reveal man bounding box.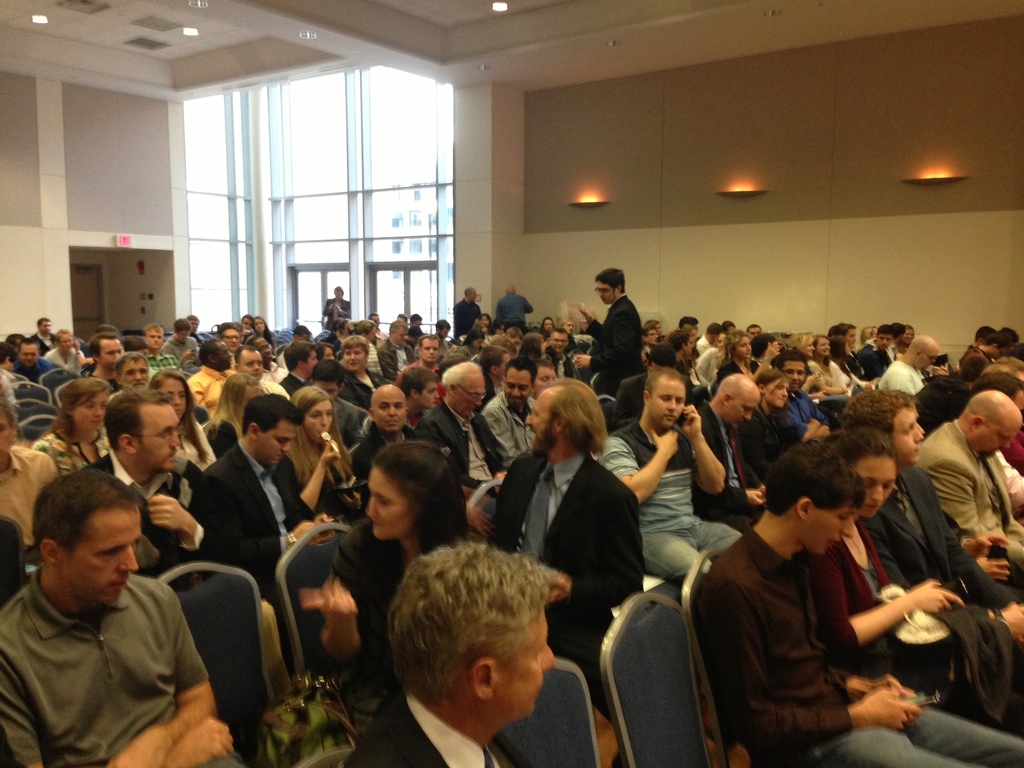
Revealed: detection(86, 329, 126, 395).
